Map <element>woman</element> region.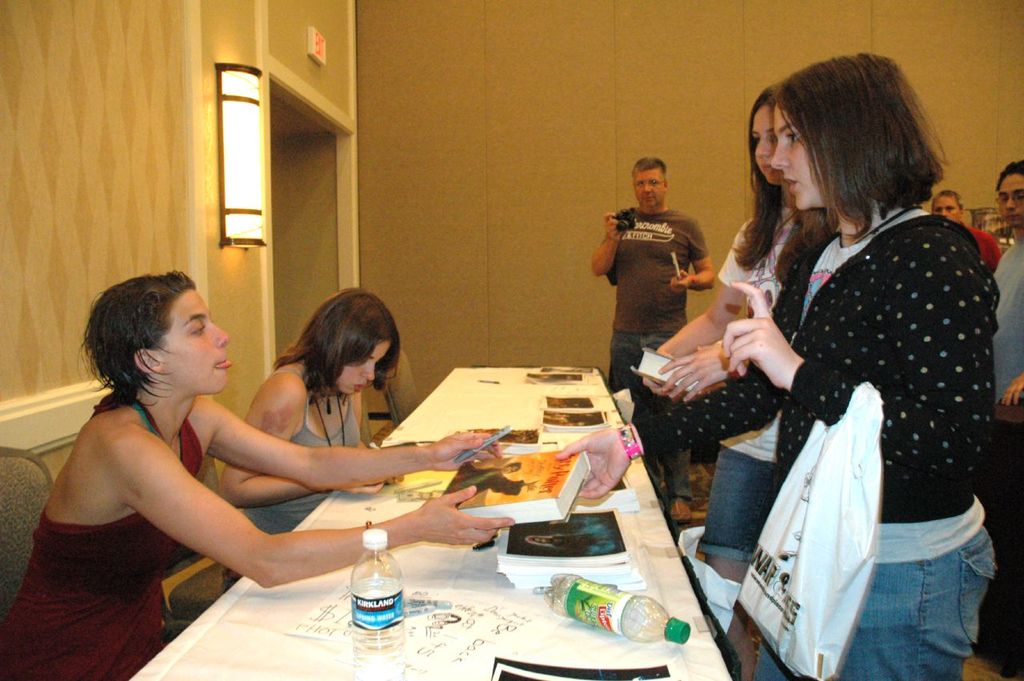
Mapped to [0,271,514,680].
